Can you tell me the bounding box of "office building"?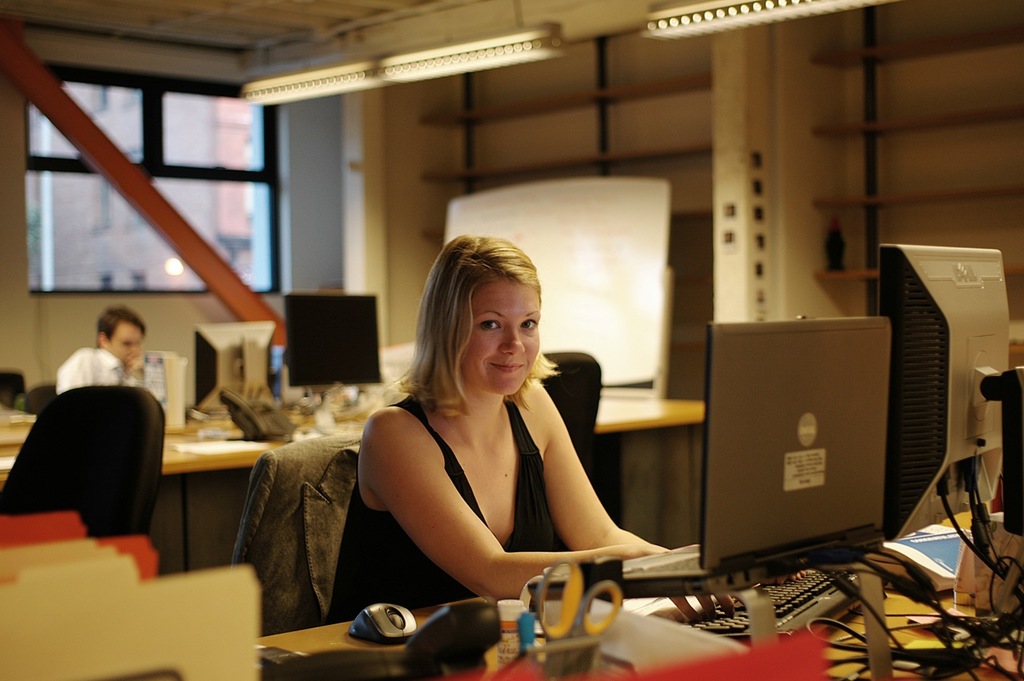
{"left": 46, "top": 26, "right": 952, "bottom": 680}.
